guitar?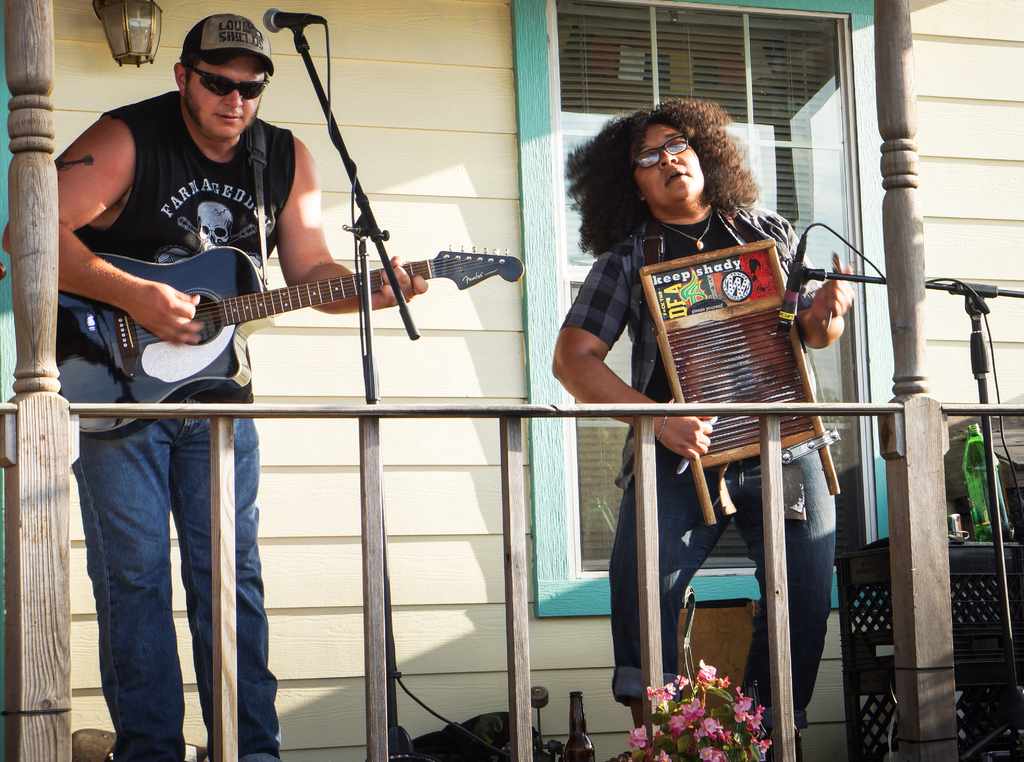
[left=40, top=239, right=522, bottom=467]
